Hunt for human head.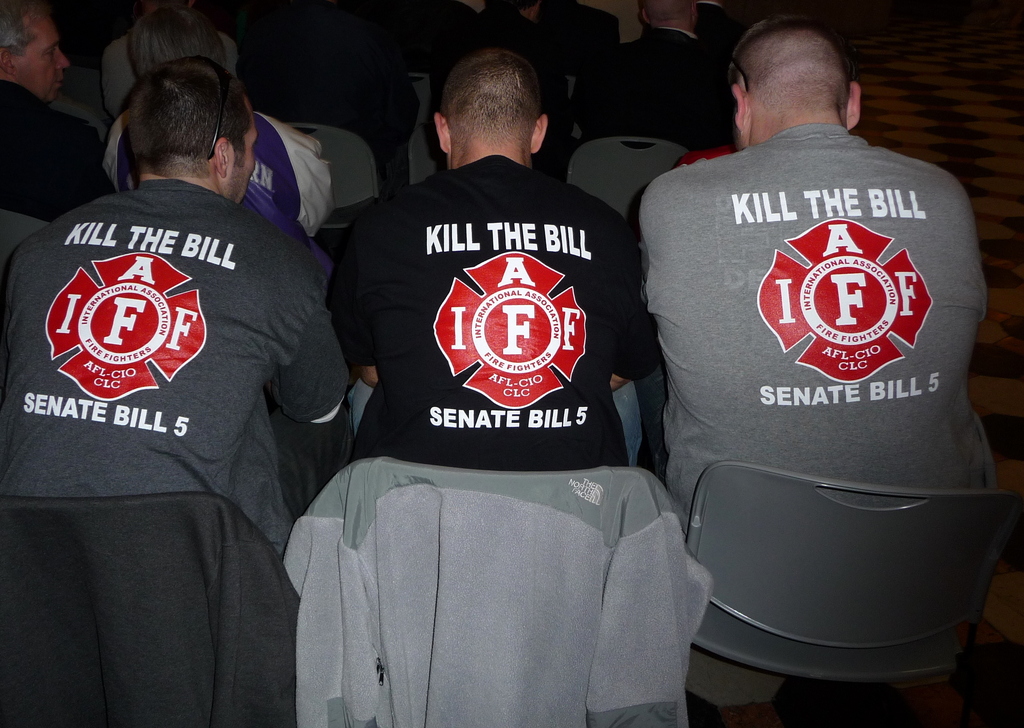
Hunted down at 129:58:253:202.
